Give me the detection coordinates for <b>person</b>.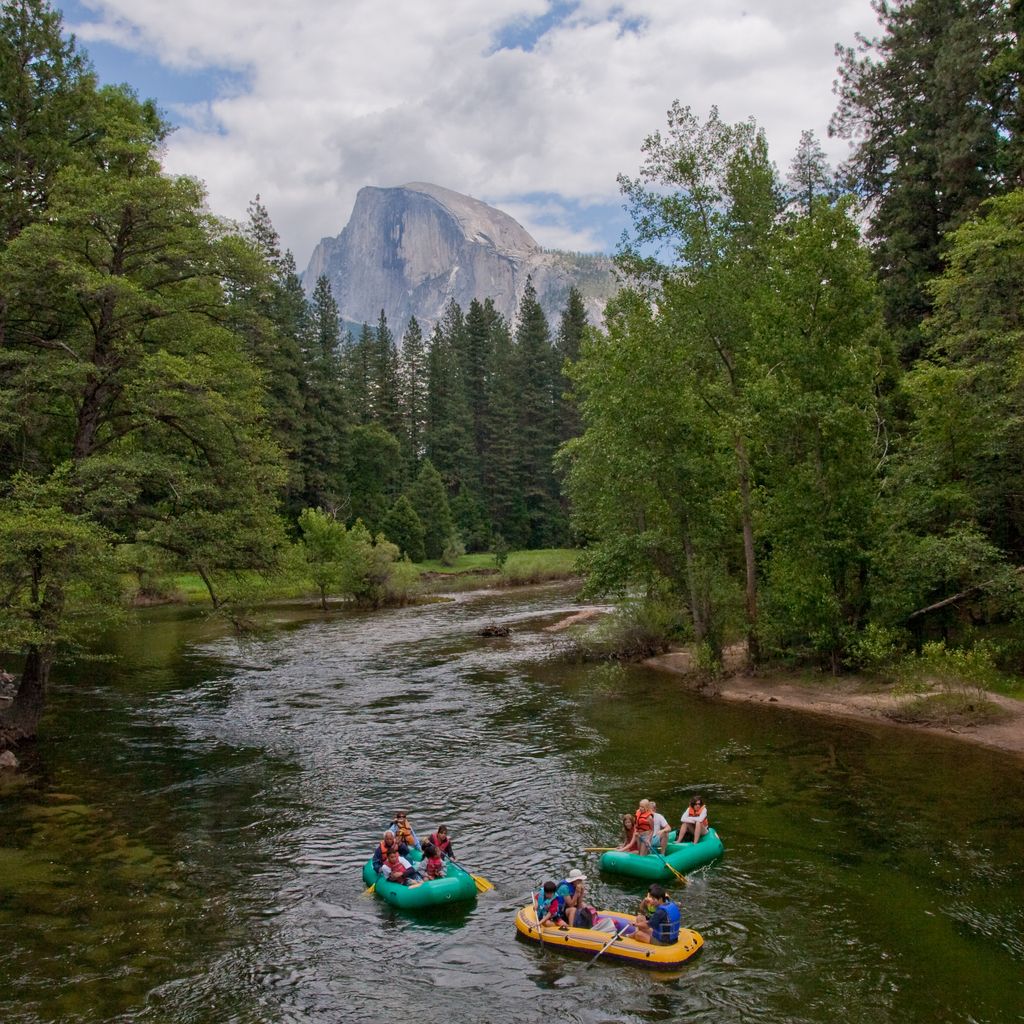
559:865:589:929.
